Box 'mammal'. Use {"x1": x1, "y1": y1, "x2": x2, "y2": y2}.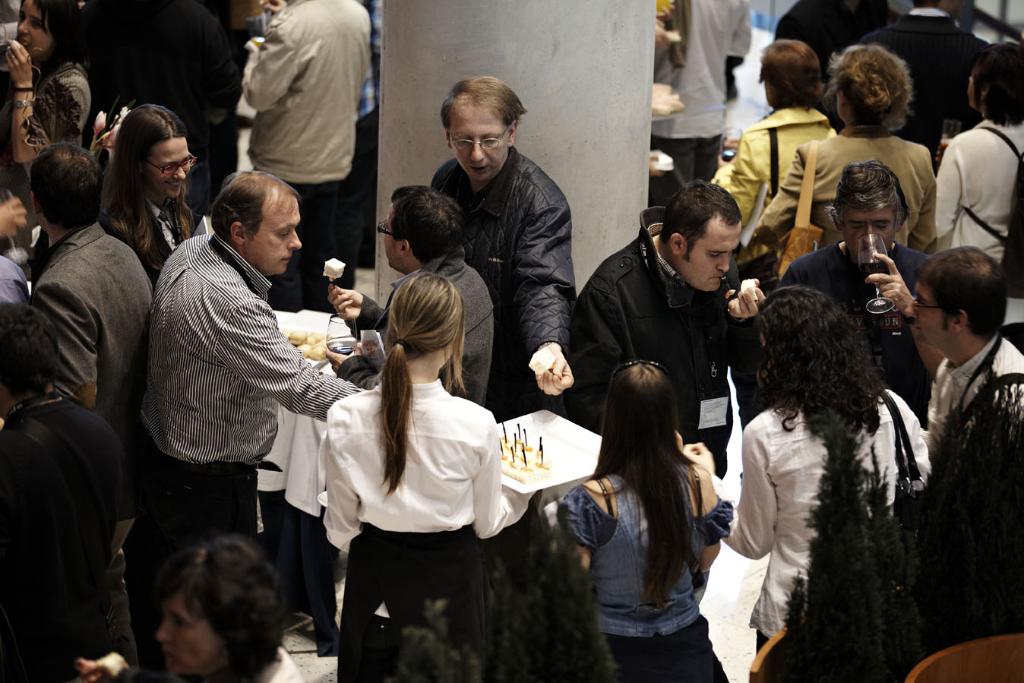
{"x1": 30, "y1": 141, "x2": 153, "y2": 669}.
